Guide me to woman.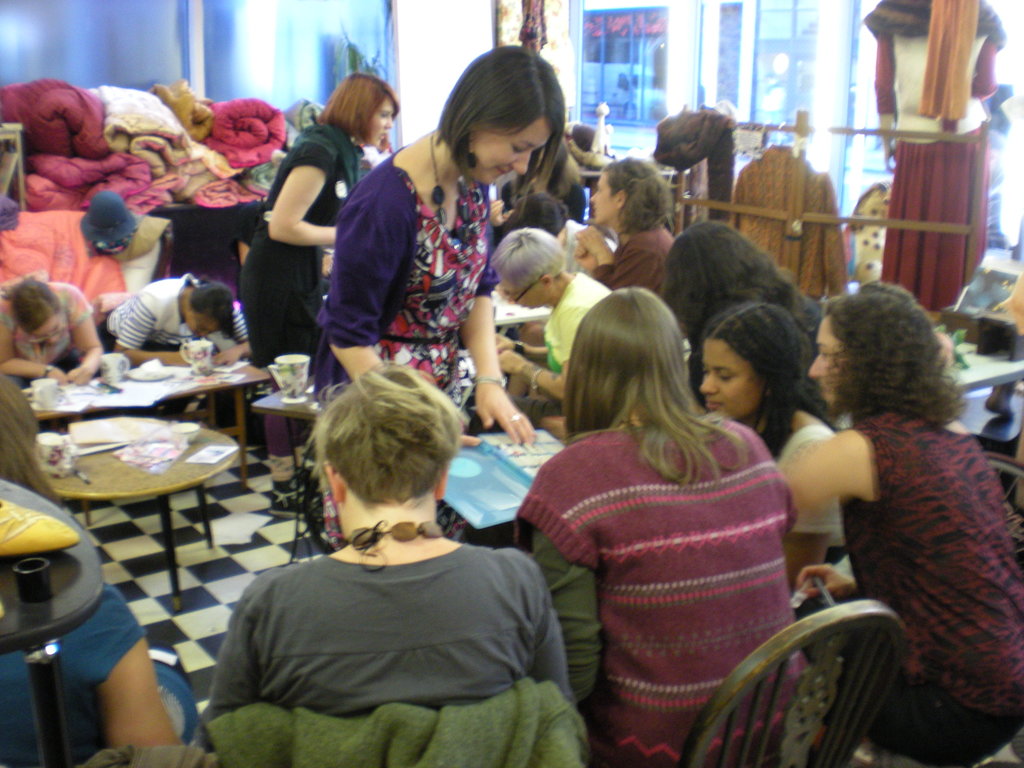
Guidance: bbox(502, 270, 799, 767).
